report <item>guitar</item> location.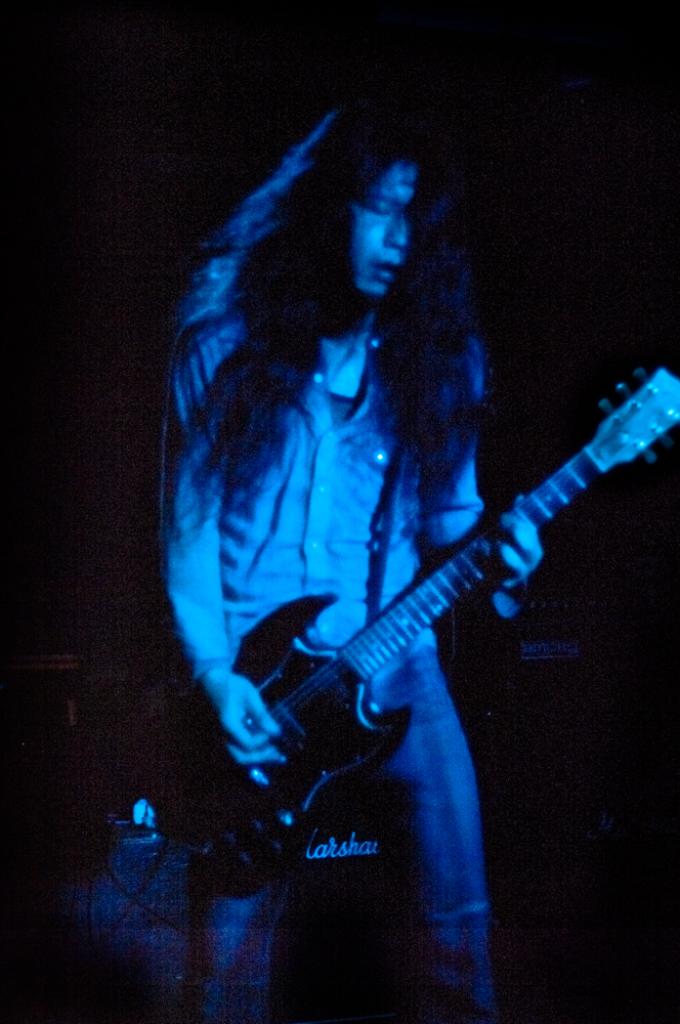
Report: BBox(125, 351, 679, 909).
